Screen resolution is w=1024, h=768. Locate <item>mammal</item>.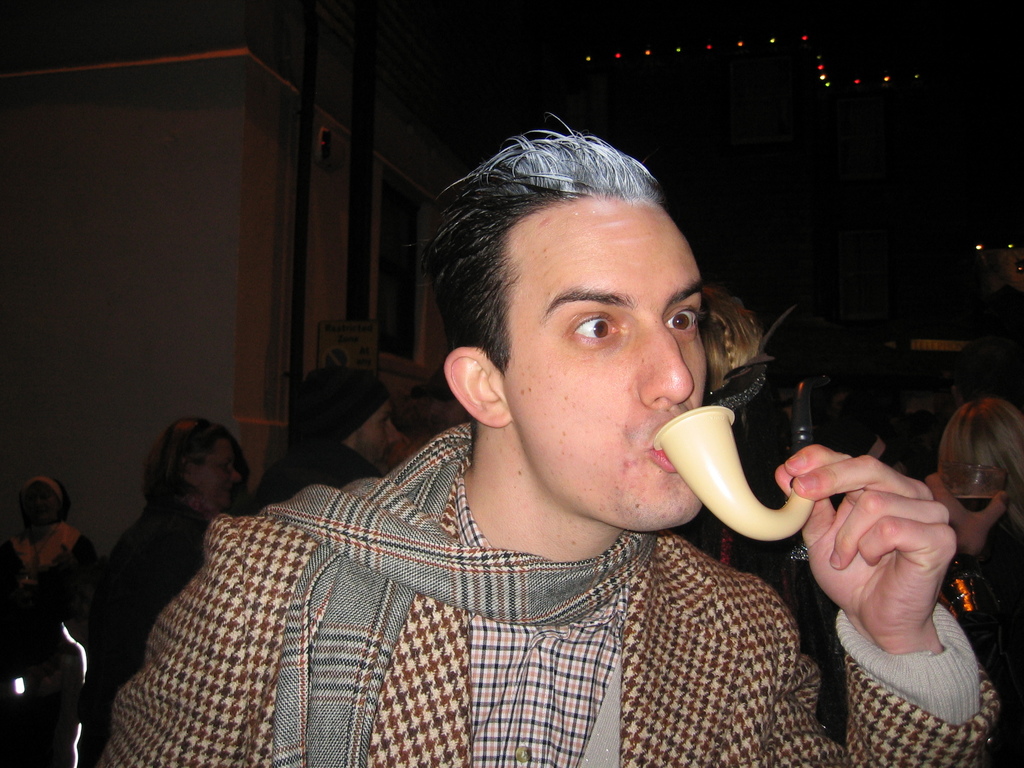
{"x1": 90, "y1": 413, "x2": 246, "y2": 765}.
